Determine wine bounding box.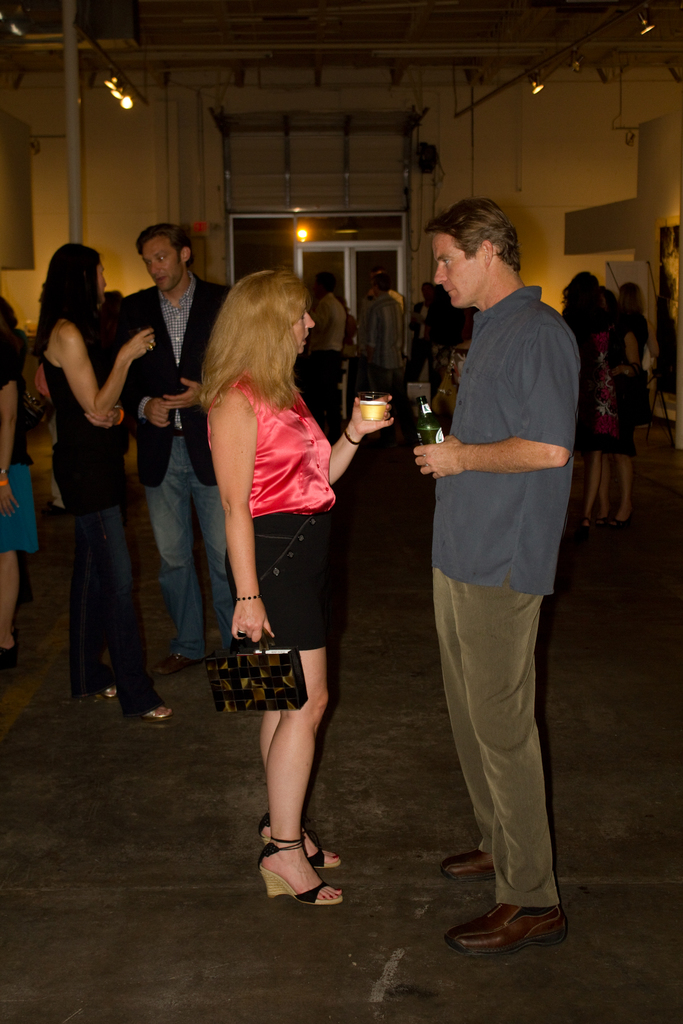
Determined: left=416, top=429, right=441, bottom=467.
